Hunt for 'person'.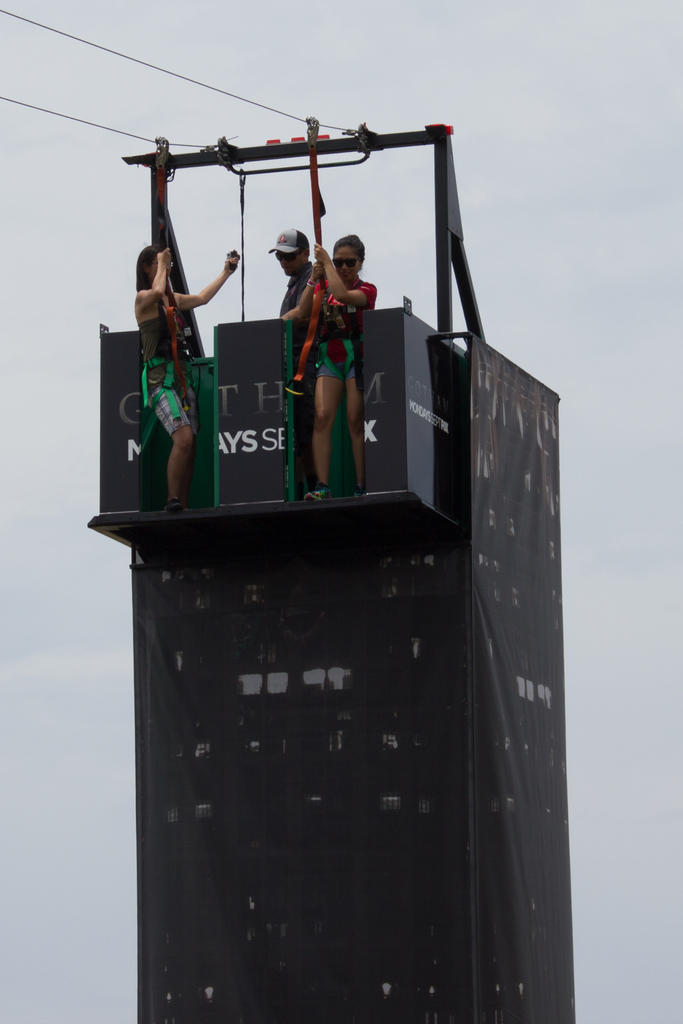
Hunted down at region(258, 225, 321, 500).
